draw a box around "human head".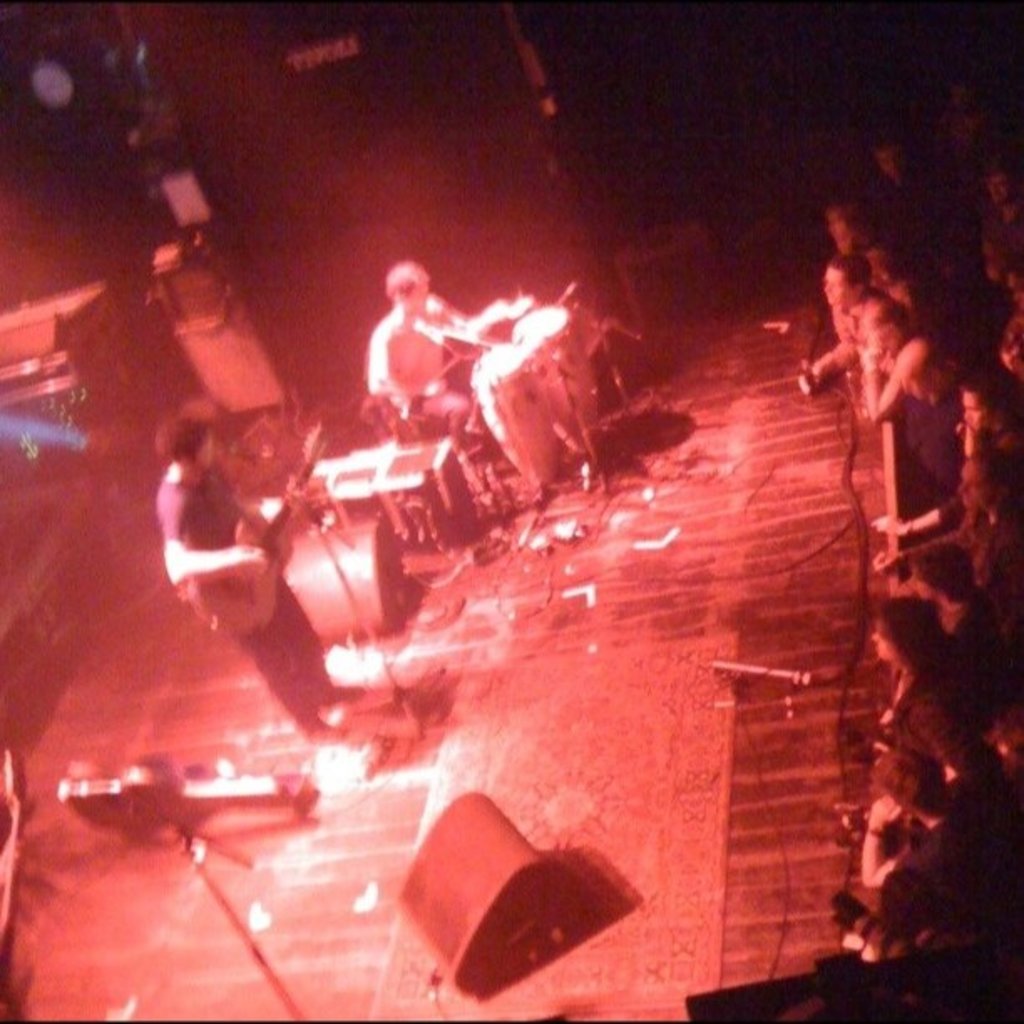
box(152, 418, 231, 479).
